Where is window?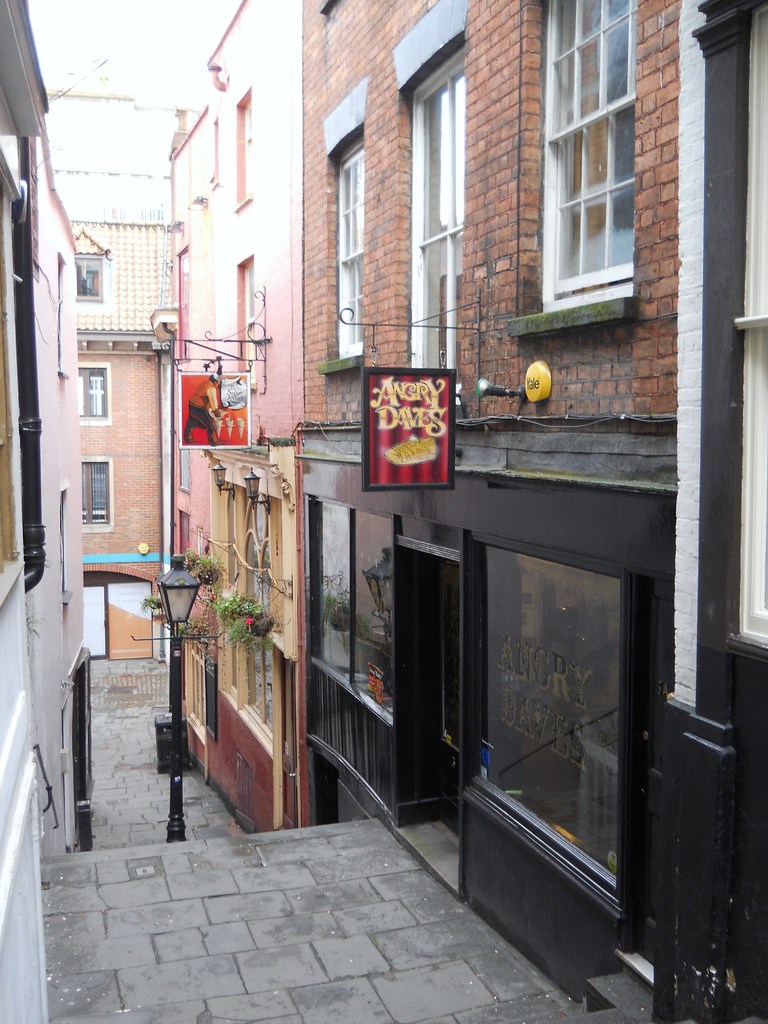
{"left": 407, "top": 44, "right": 472, "bottom": 396}.
